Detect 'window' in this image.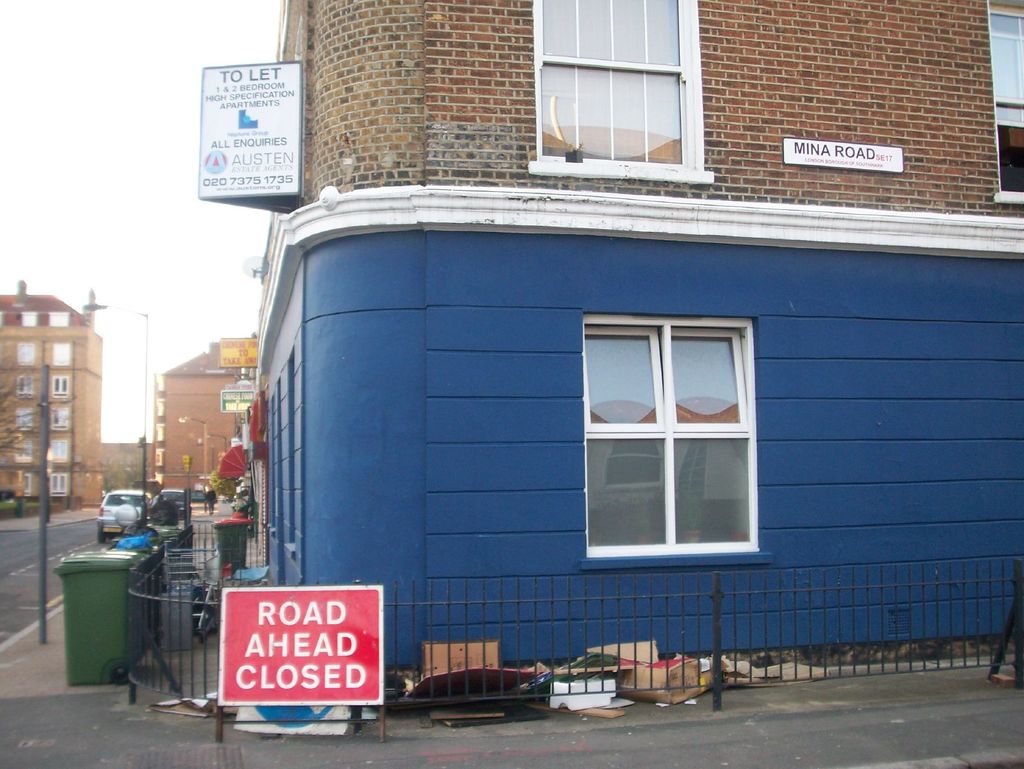
Detection: 51, 340, 77, 372.
